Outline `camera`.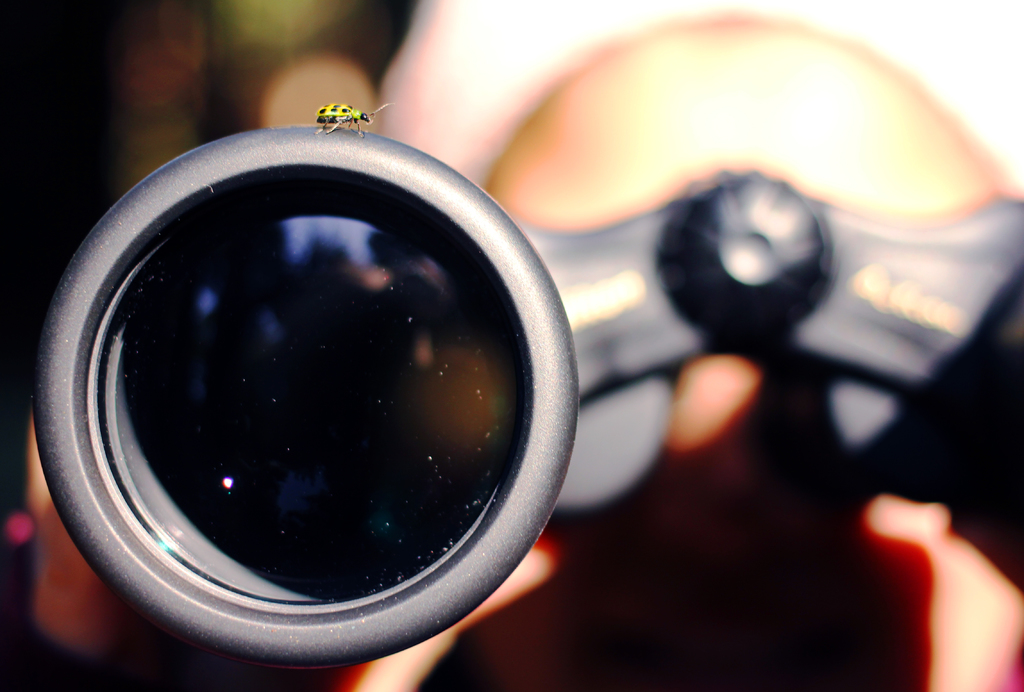
Outline: [left=33, top=125, right=1020, bottom=670].
